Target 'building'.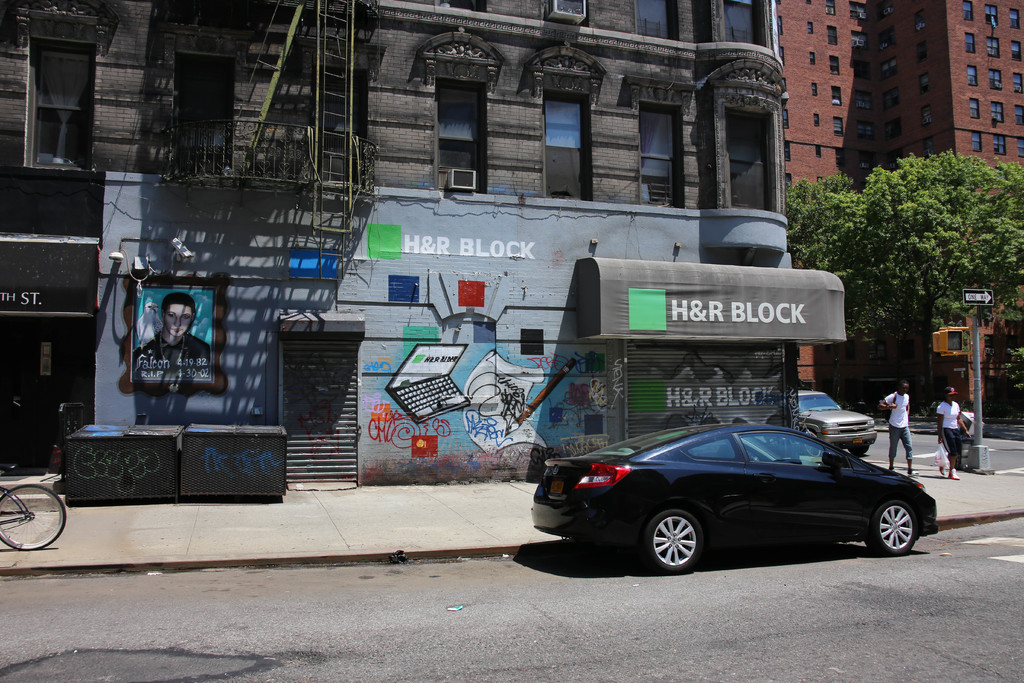
Target region: bbox=(775, 0, 1023, 411).
